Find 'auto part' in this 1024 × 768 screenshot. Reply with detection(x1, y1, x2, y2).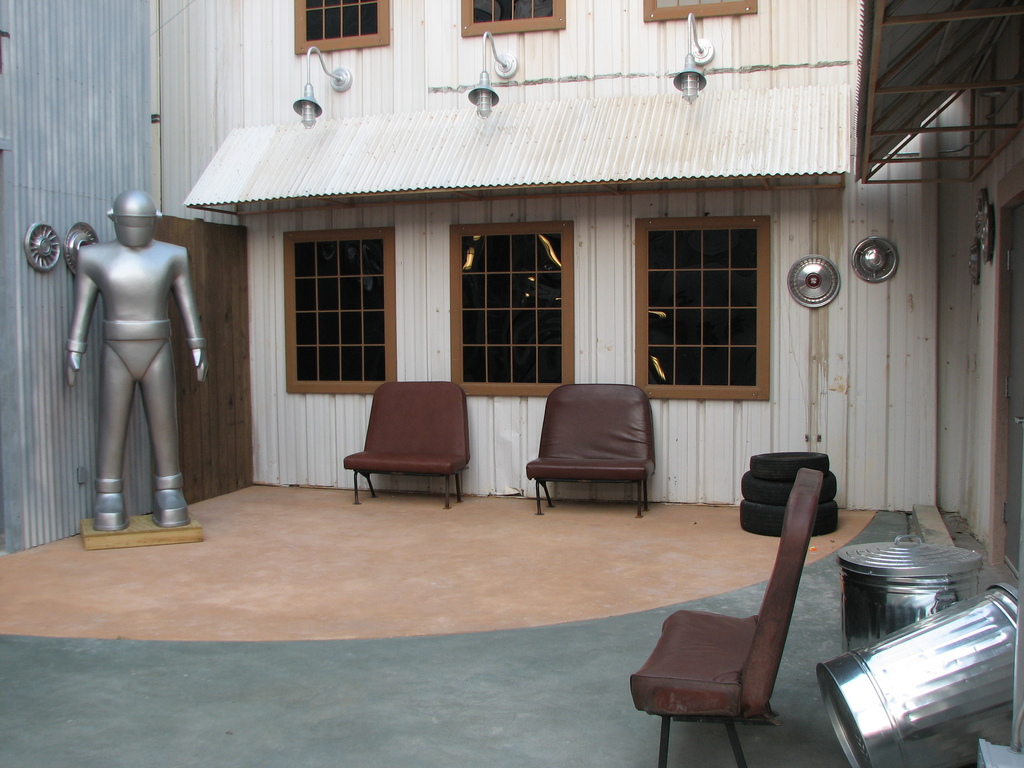
detection(738, 500, 842, 534).
